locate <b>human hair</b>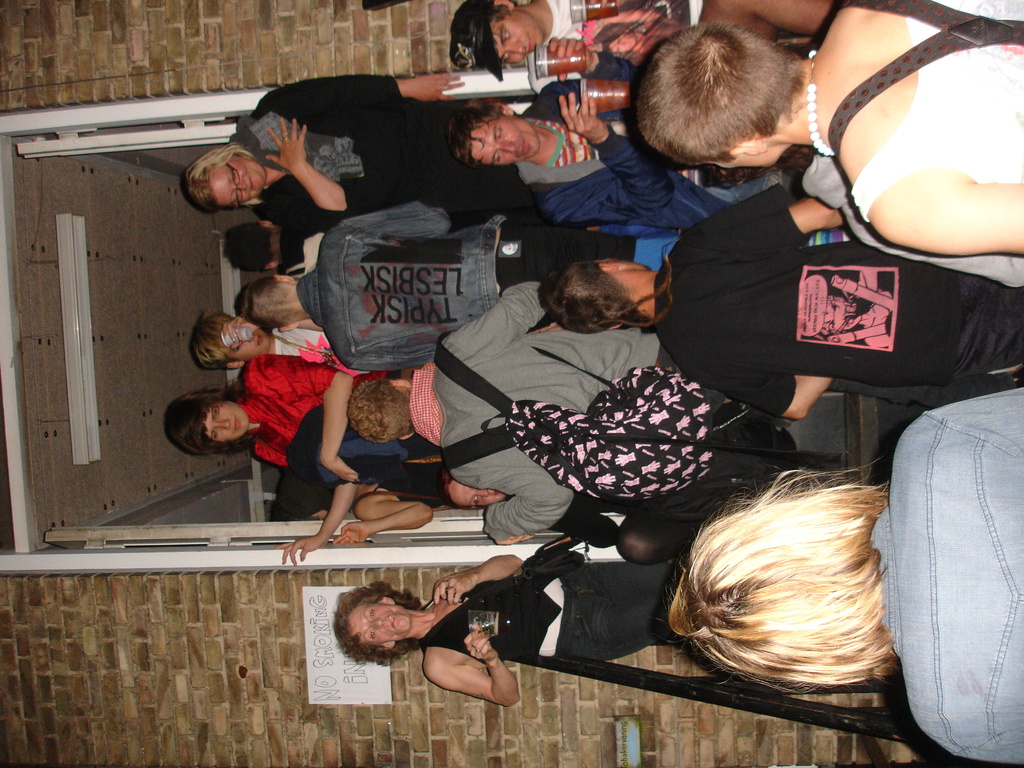
box=[344, 373, 409, 450]
